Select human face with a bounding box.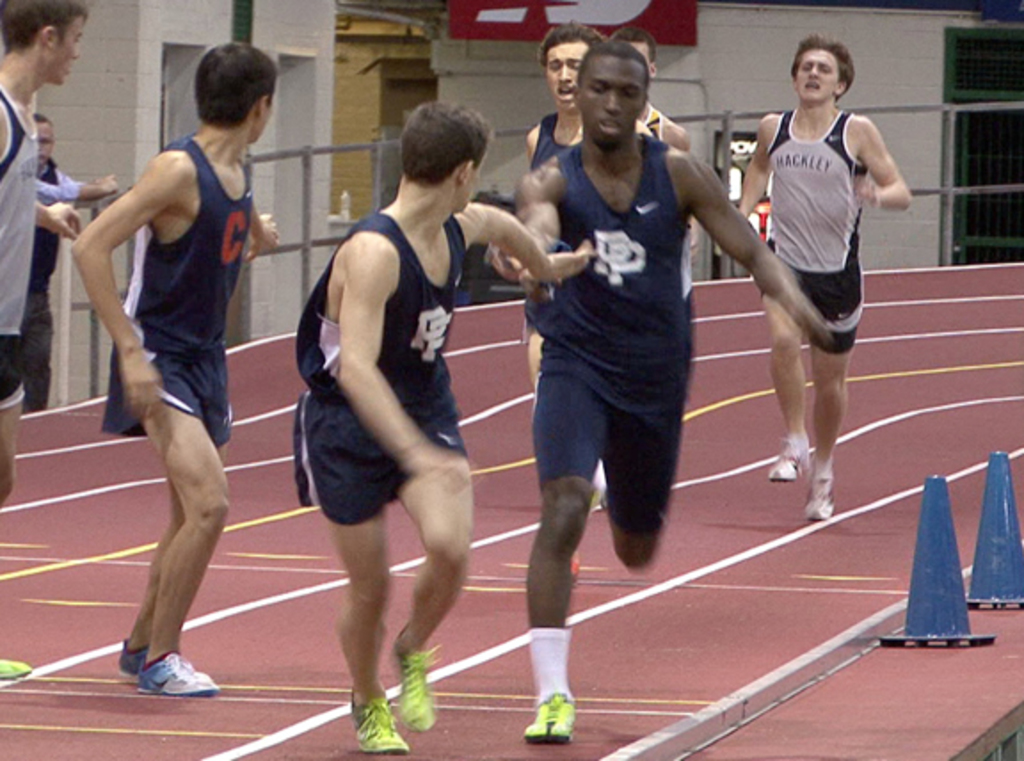
x1=30, y1=124, x2=53, y2=169.
